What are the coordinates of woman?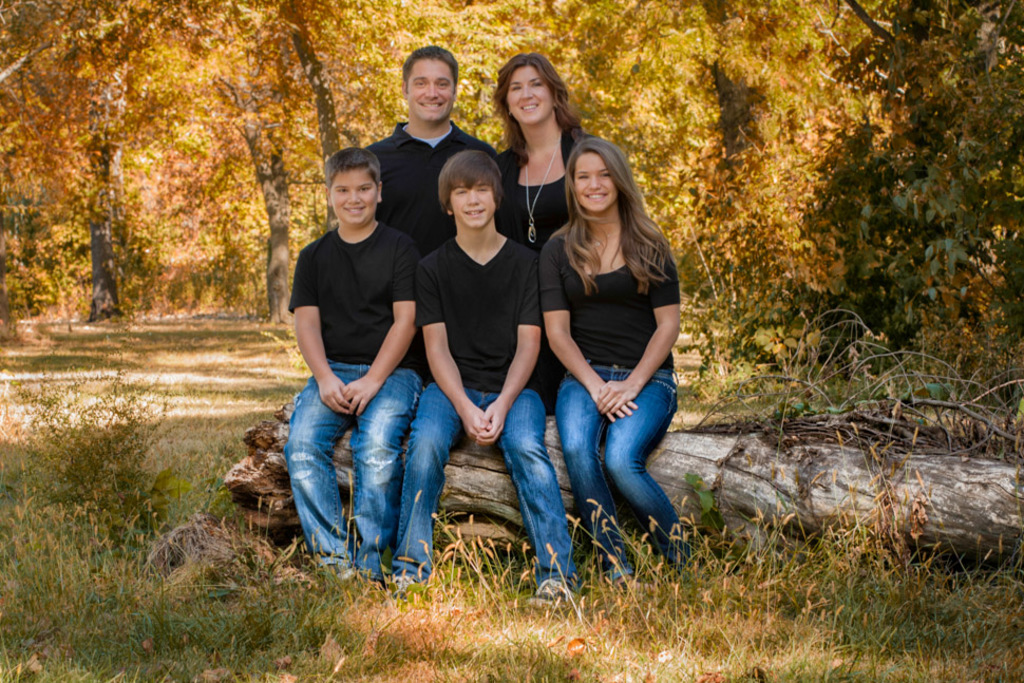
bbox=(497, 49, 601, 418).
